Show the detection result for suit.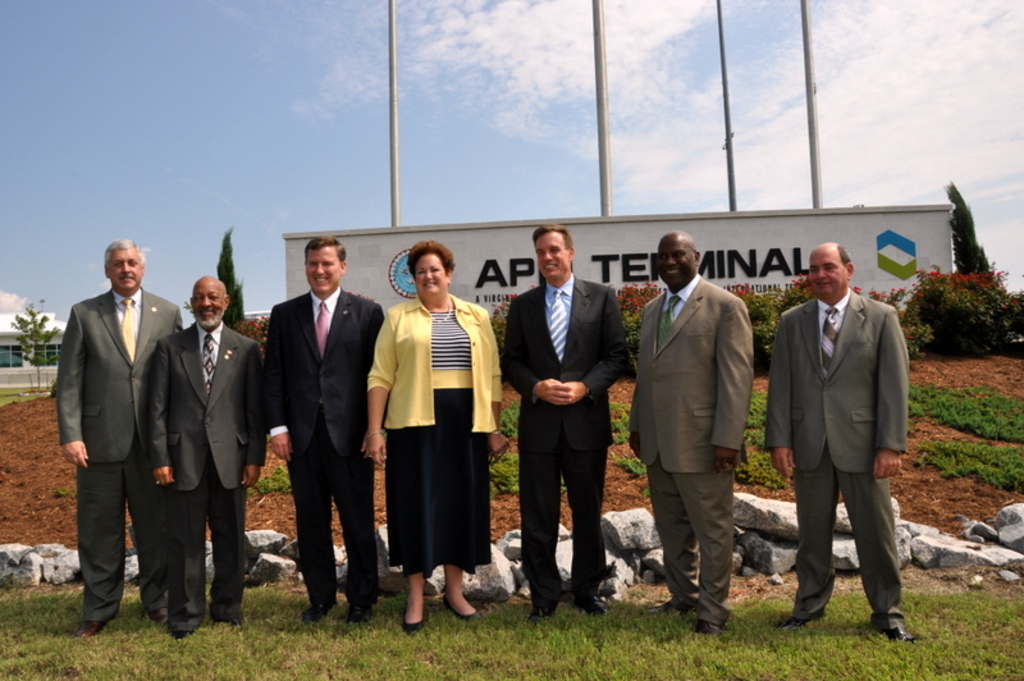
rect(762, 287, 906, 632).
